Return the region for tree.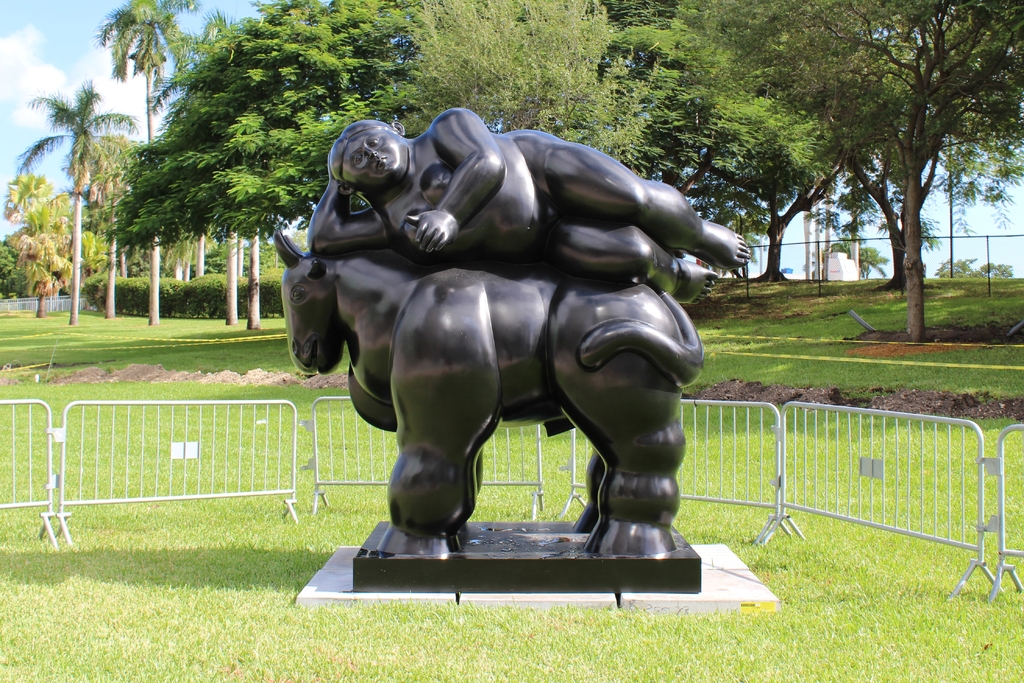
(748,19,1000,334).
